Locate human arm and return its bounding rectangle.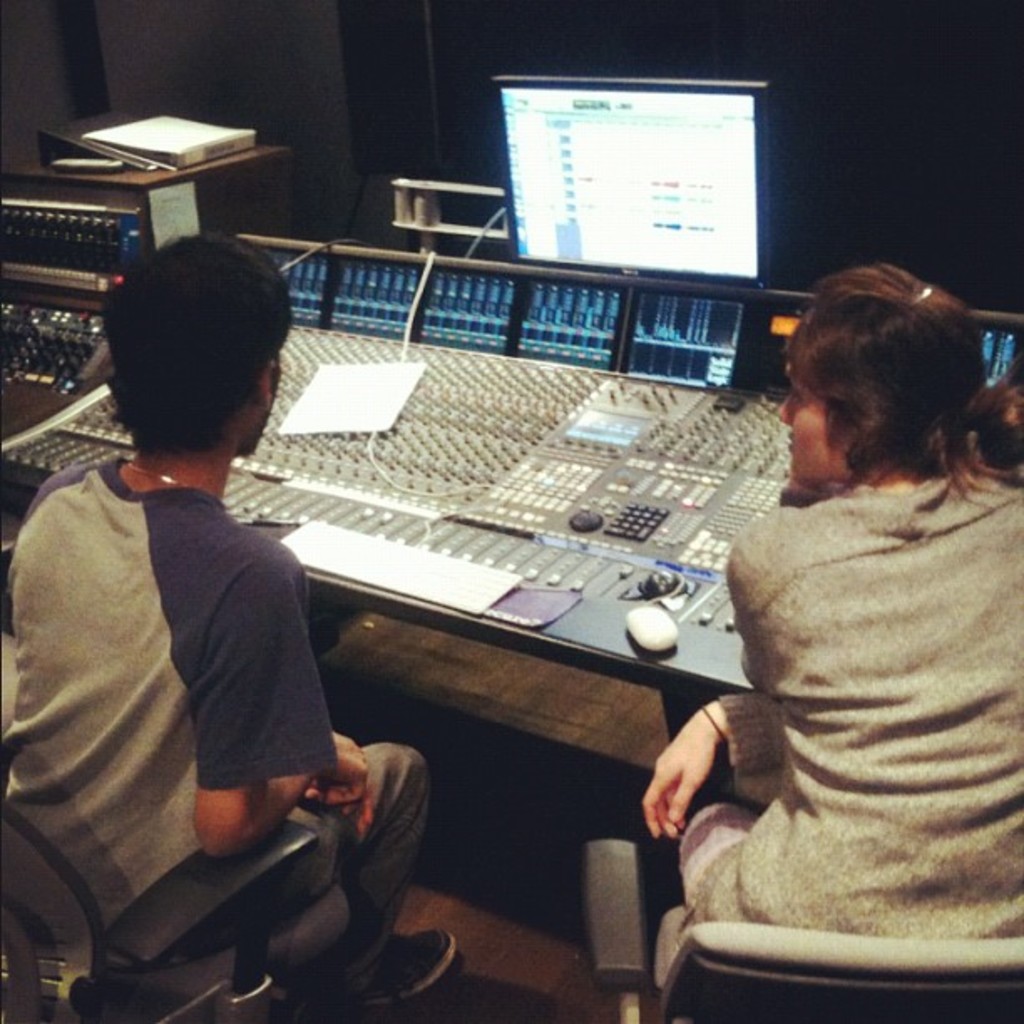
<region>326, 714, 428, 815</region>.
